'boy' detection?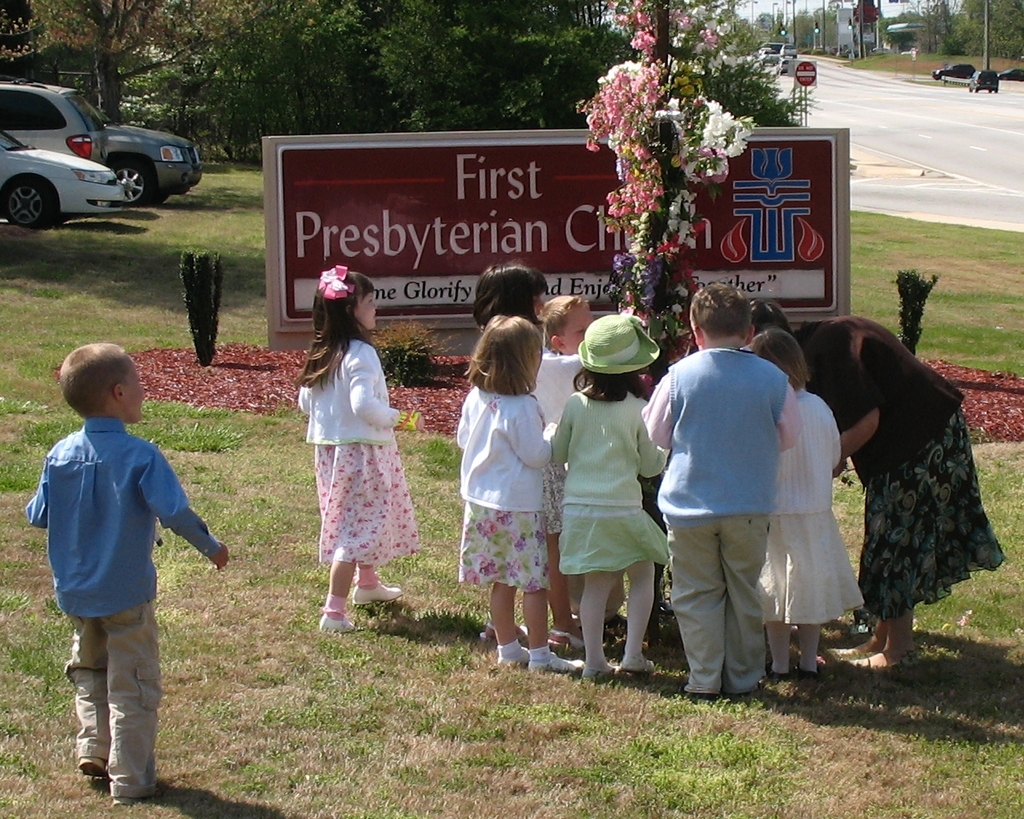
(642, 282, 807, 696)
